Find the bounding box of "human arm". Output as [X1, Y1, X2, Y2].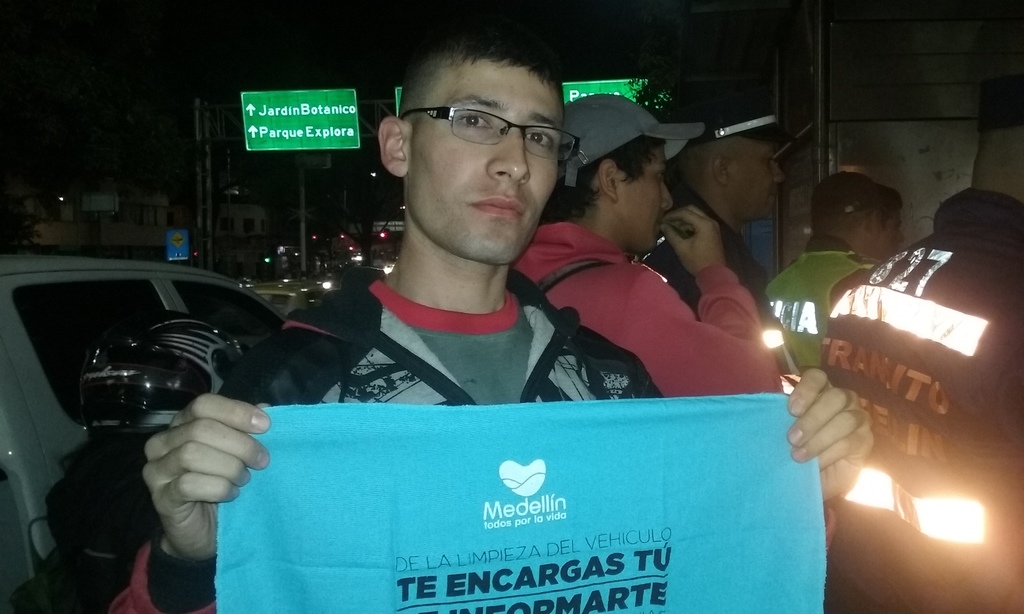
[628, 201, 806, 445].
